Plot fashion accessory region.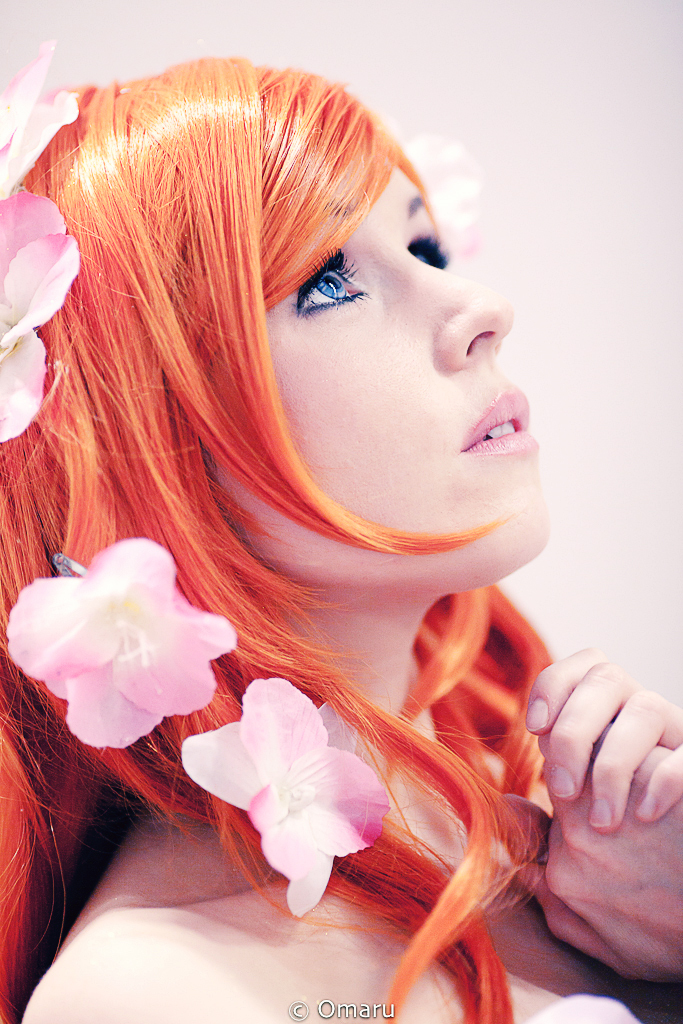
Plotted at [176, 677, 388, 920].
